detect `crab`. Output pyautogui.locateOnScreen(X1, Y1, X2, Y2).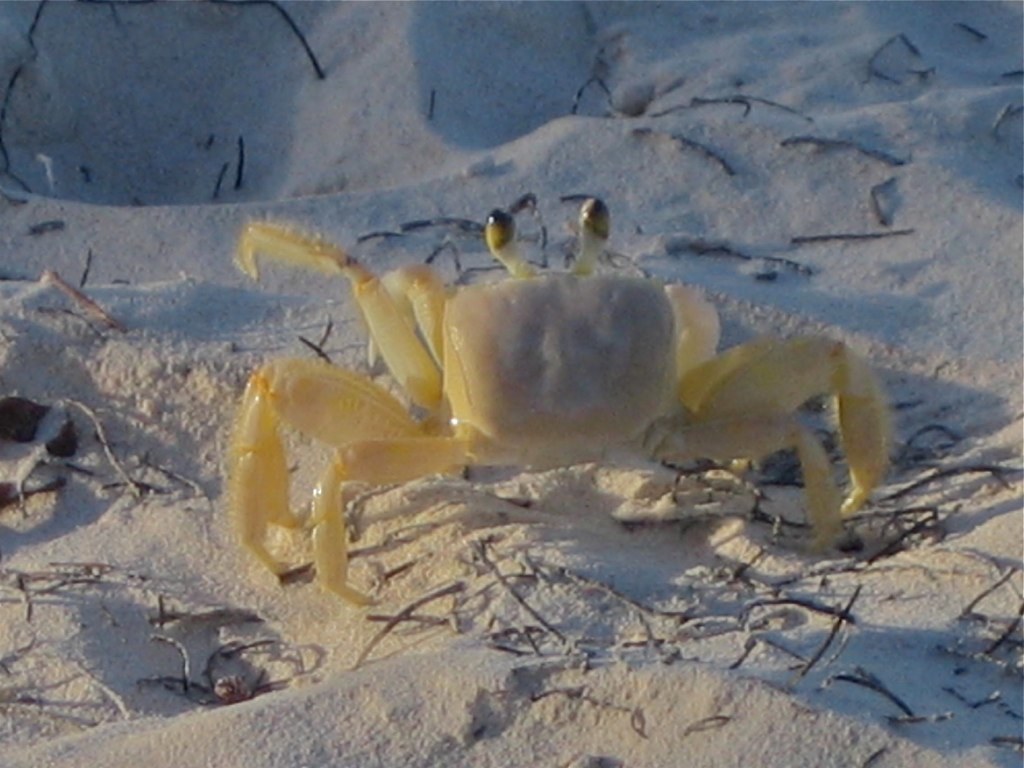
pyautogui.locateOnScreen(230, 191, 885, 609).
